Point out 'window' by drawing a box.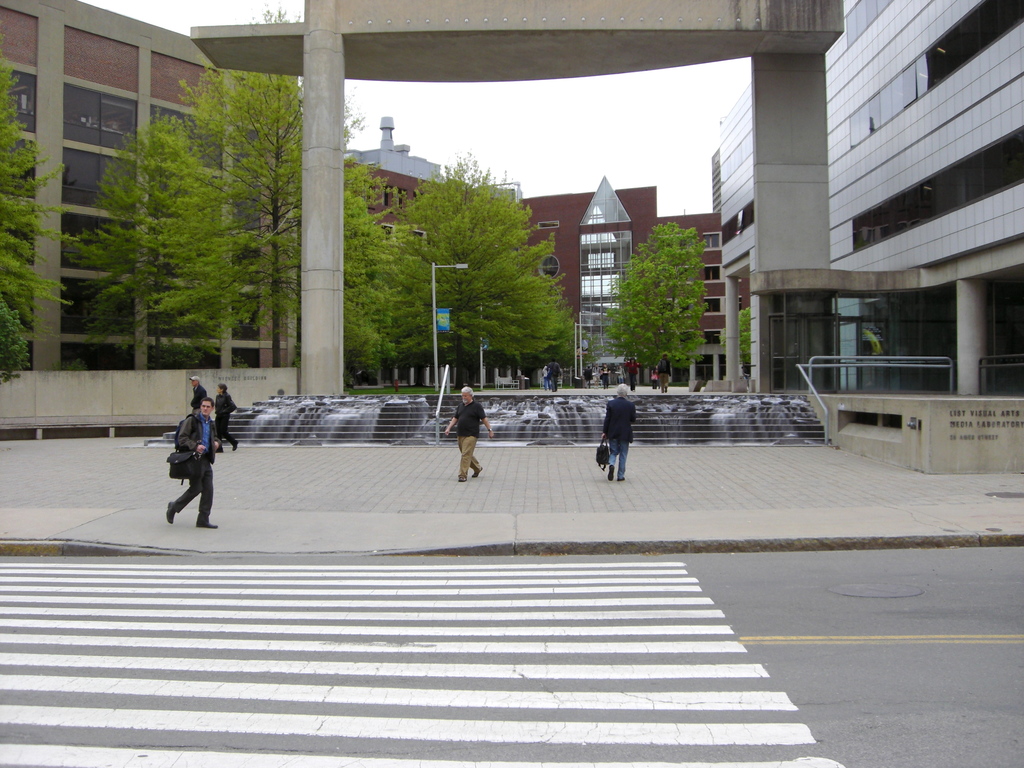
Rect(65, 218, 137, 280).
